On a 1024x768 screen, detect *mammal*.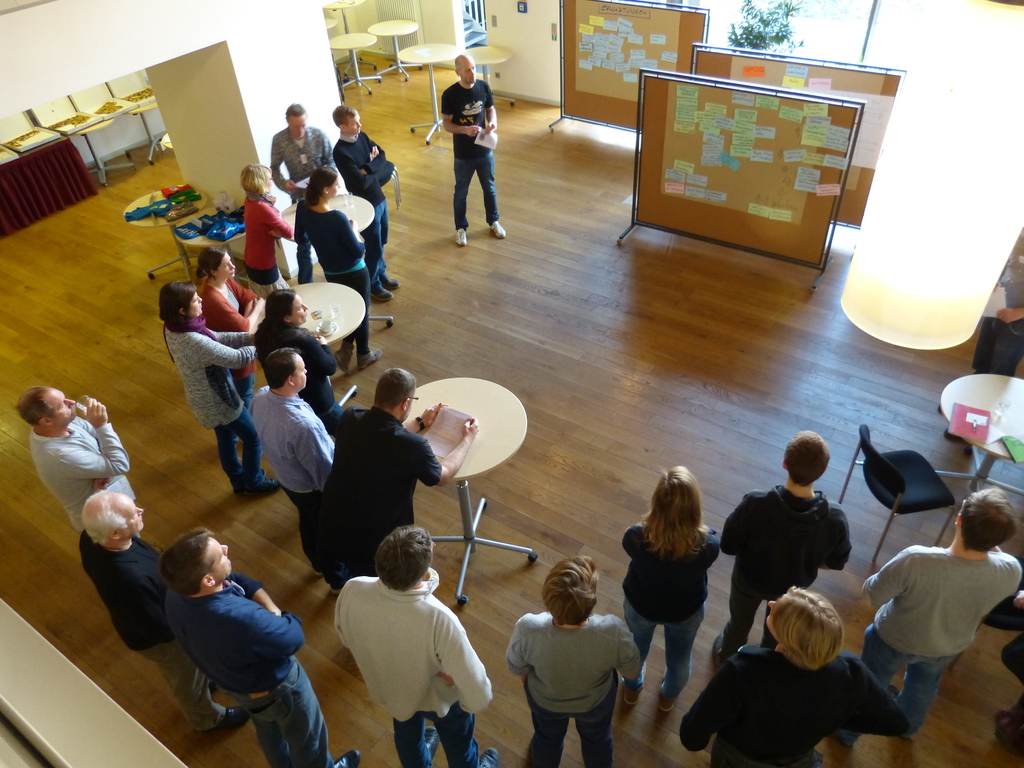
x1=156, y1=526, x2=362, y2=767.
